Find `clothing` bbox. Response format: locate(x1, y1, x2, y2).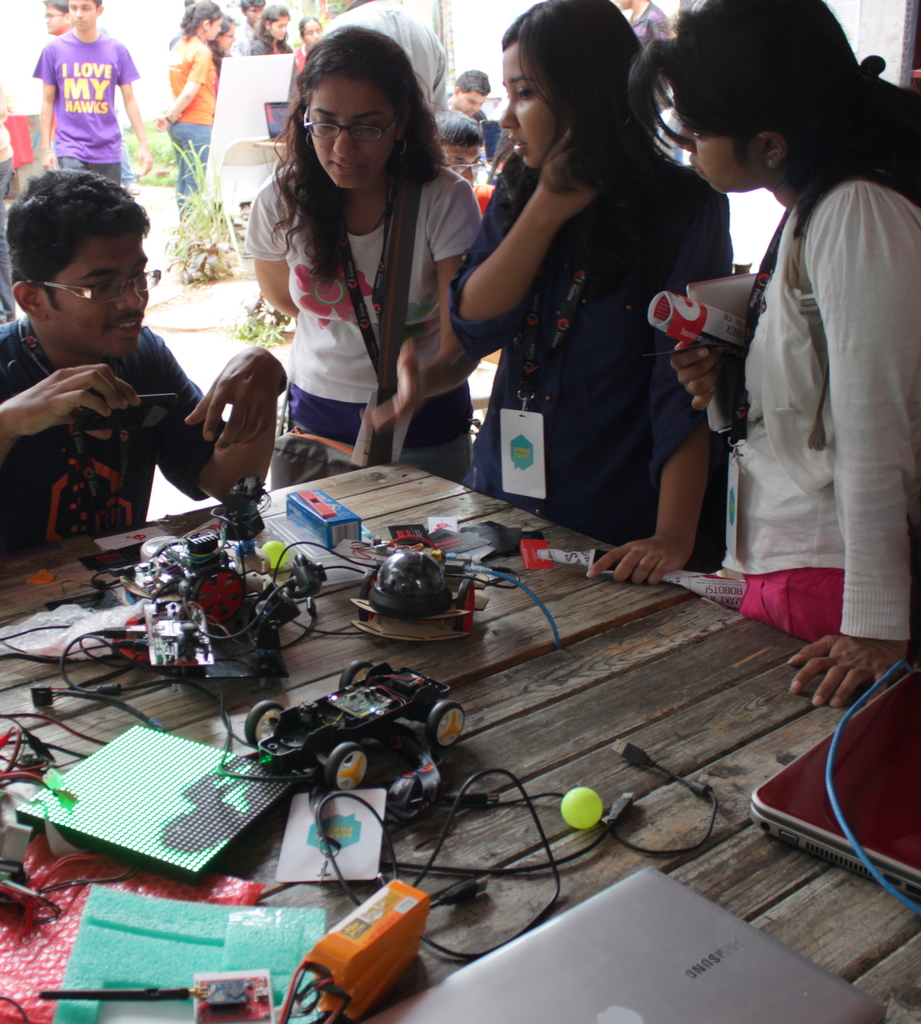
locate(334, 1, 443, 113).
